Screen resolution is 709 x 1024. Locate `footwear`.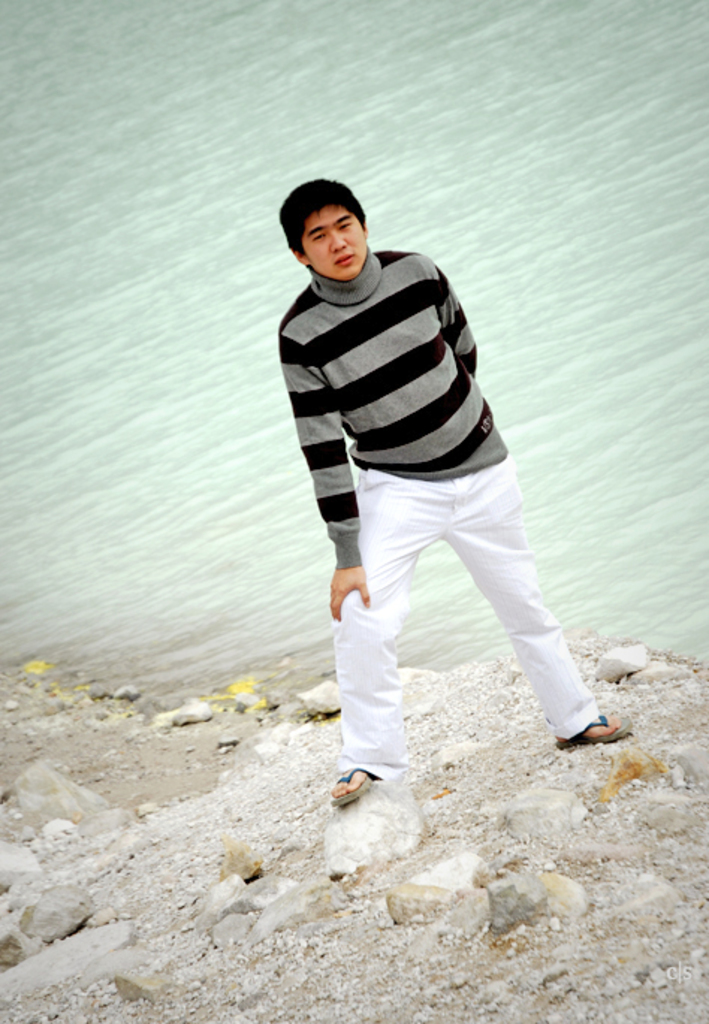
bbox=[553, 713, 637, 752].
